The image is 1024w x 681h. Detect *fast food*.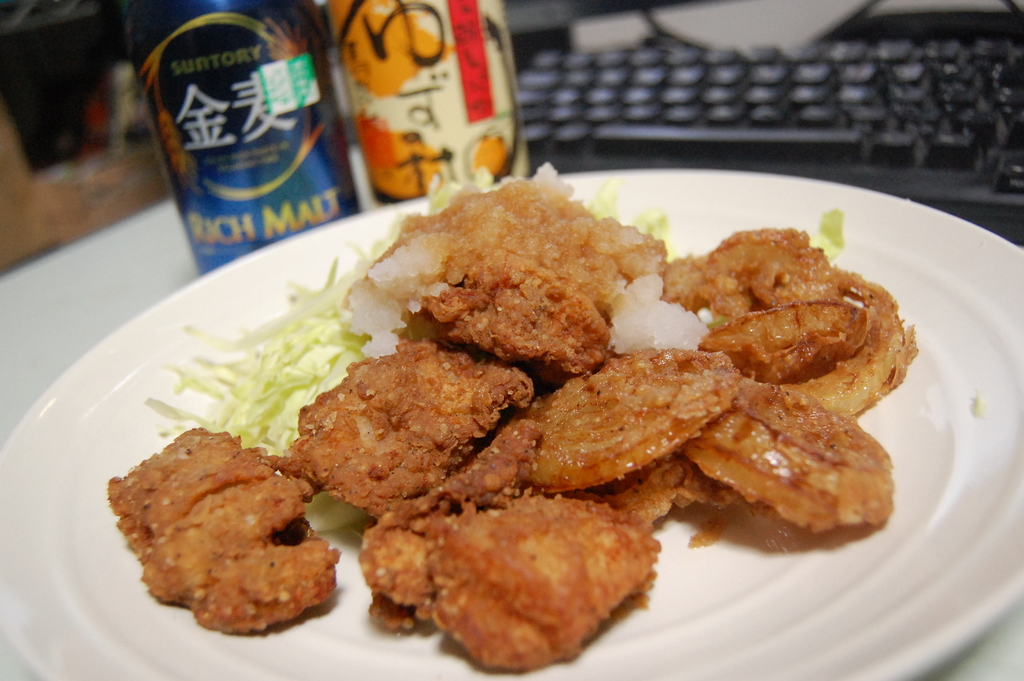
Detection: <bbox>358, 460, 696, 676</bbox>.
